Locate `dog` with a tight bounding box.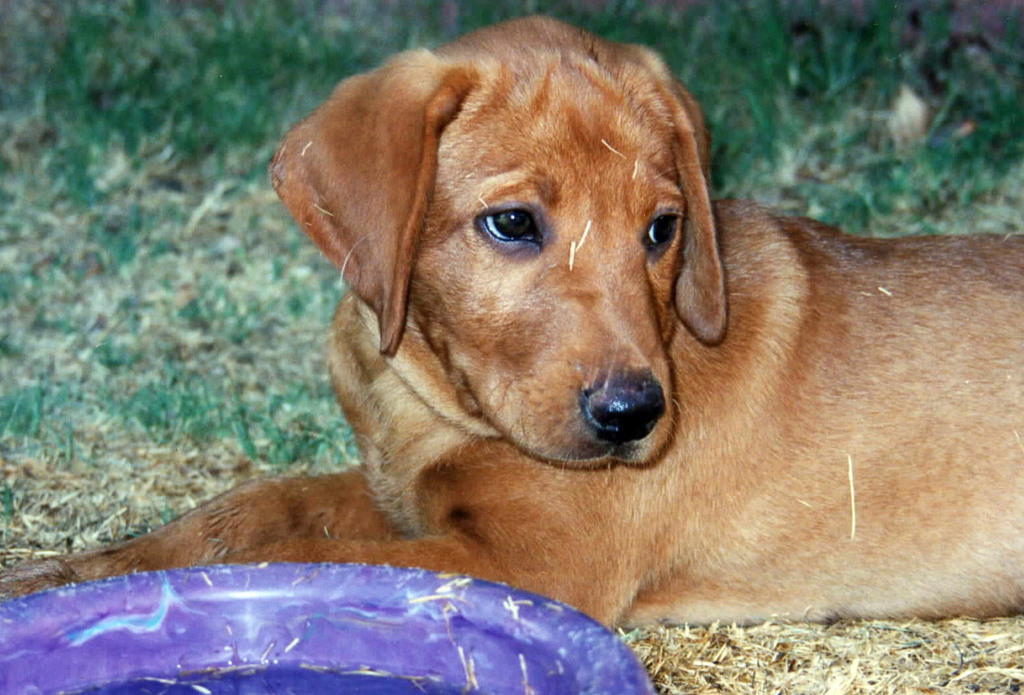
(0,9,1023,626).
